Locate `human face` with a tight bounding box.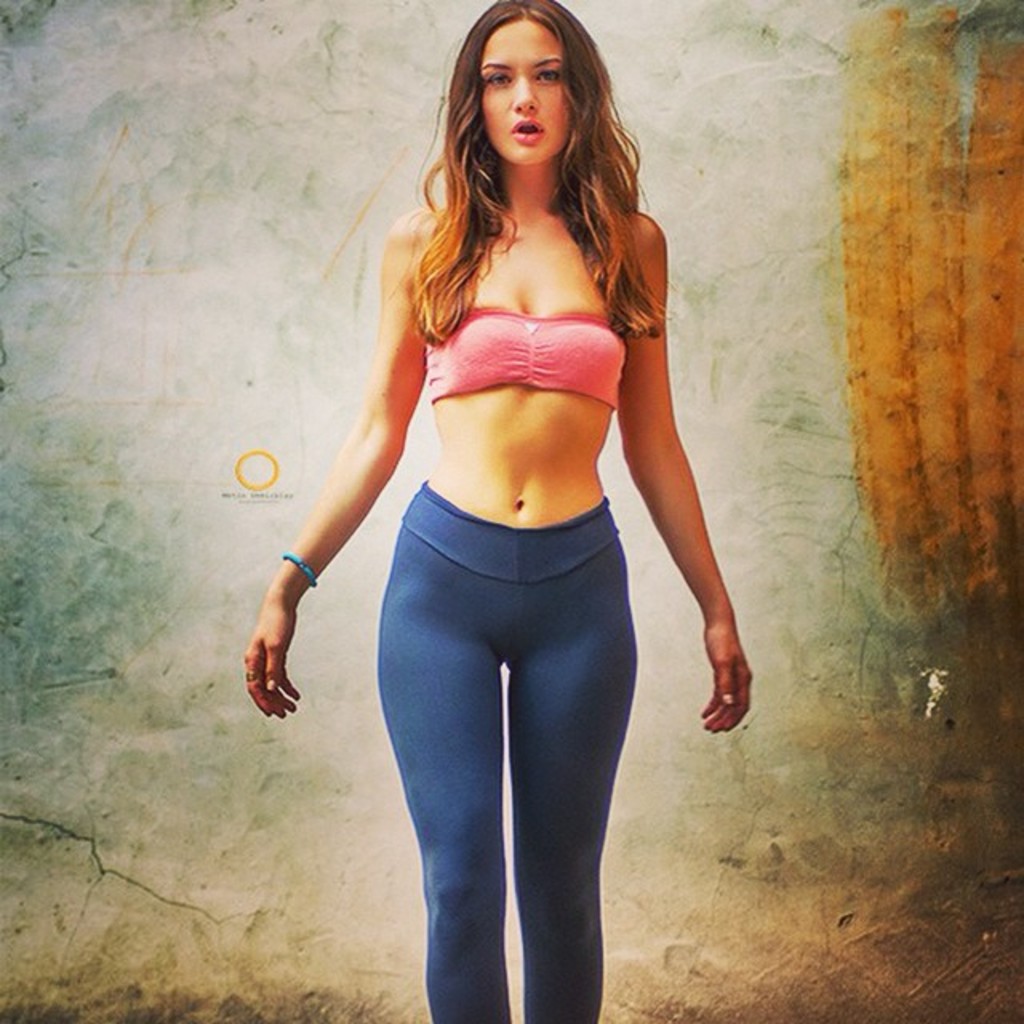
[478,13,576,165].
